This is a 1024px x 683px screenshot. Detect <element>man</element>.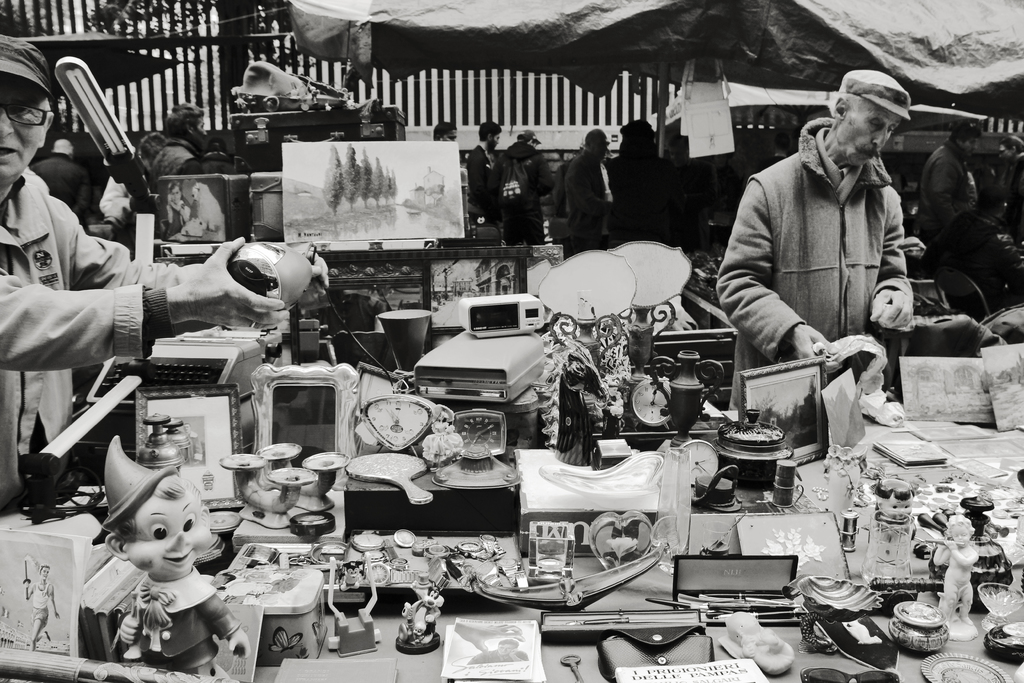
(x1=561, y1=129, x2=611, y2=251).
